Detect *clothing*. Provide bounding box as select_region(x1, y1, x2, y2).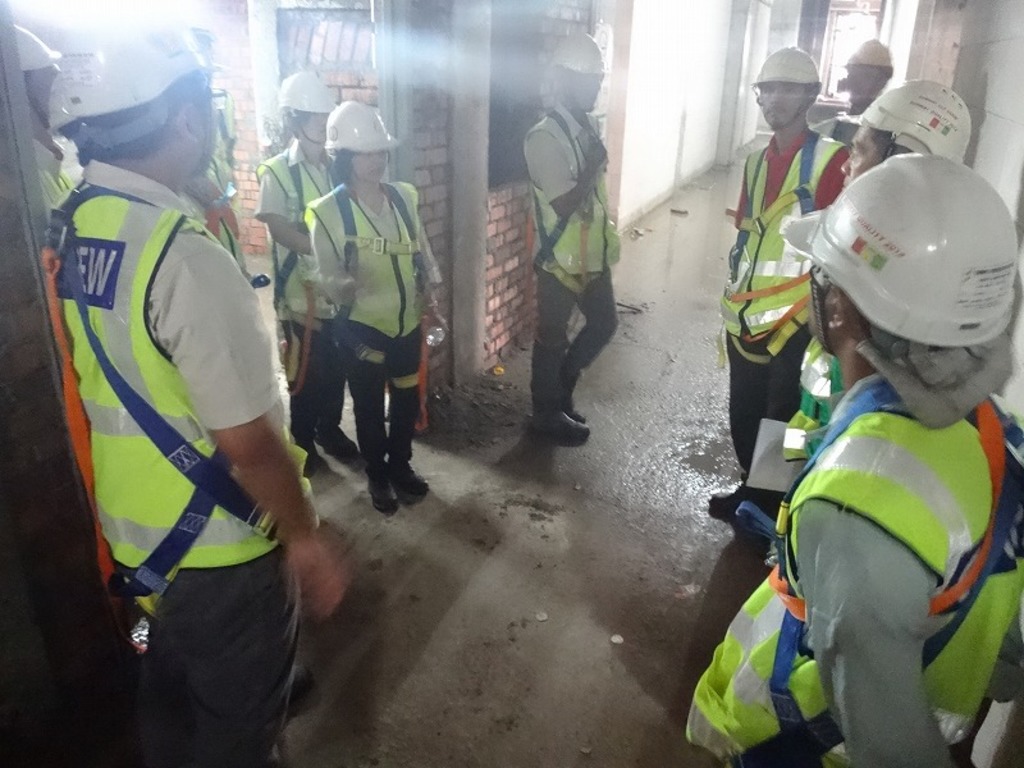
select_region(525, 104, 625, 413).
